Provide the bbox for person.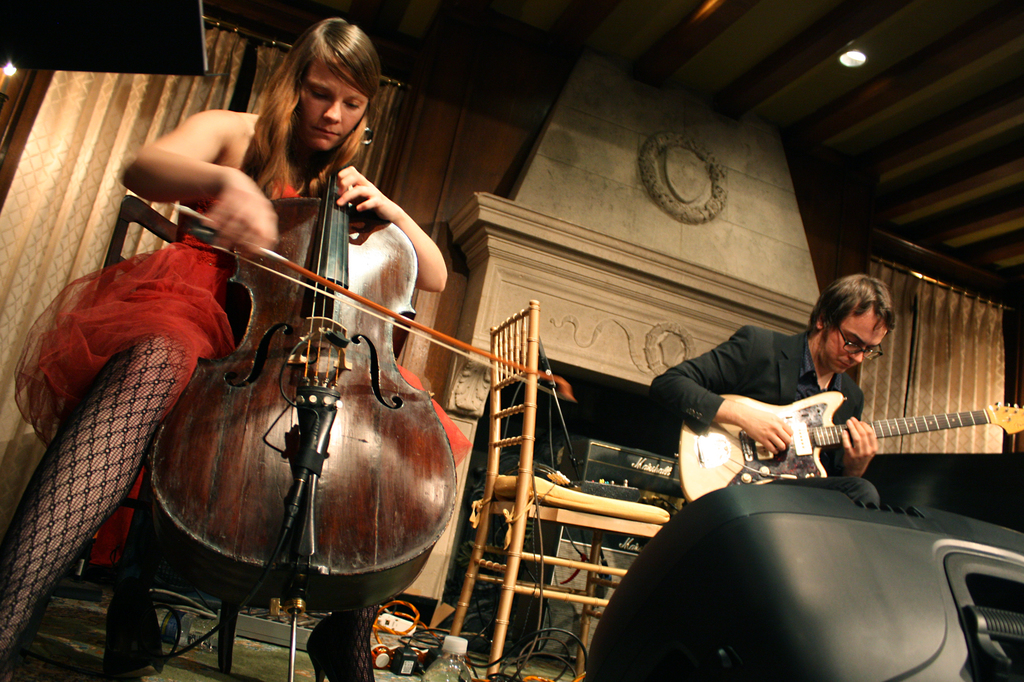
left=643, top=271, right=875, bottom=497.
